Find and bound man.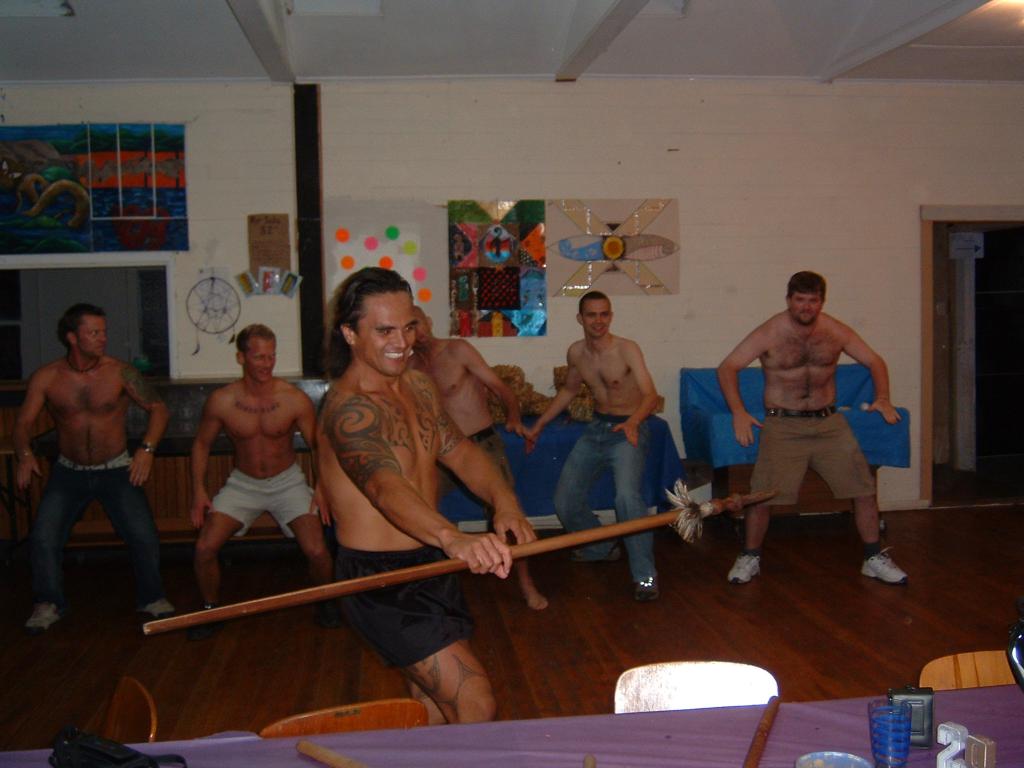
Bound: rect(318, 266, 541, 737).
